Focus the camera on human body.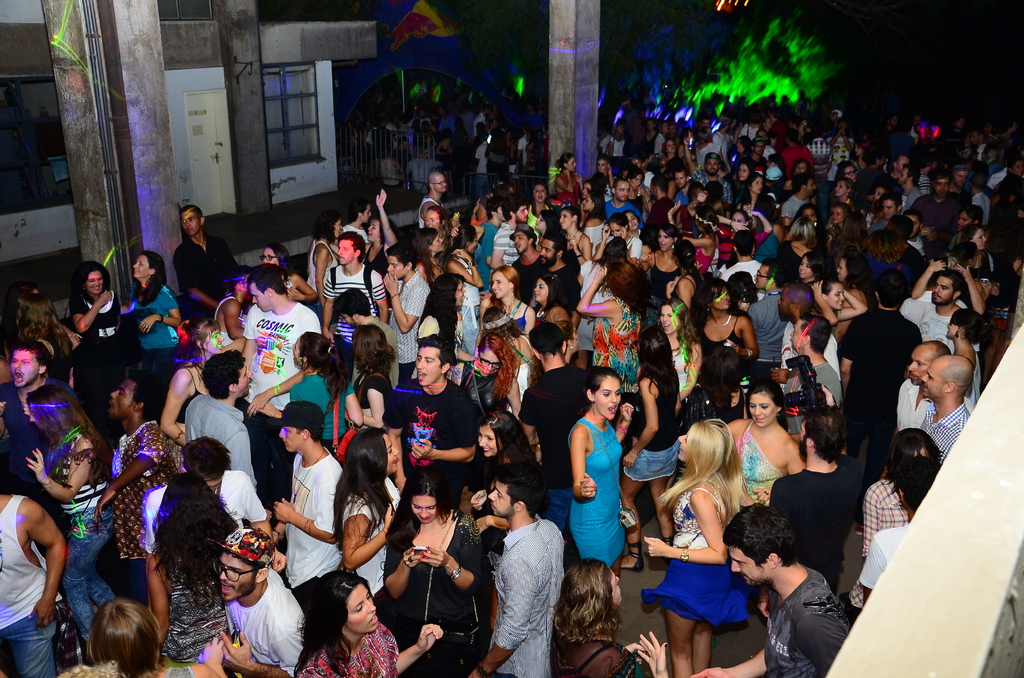
Focus region: bbox=[534, 223, 577, 322].
